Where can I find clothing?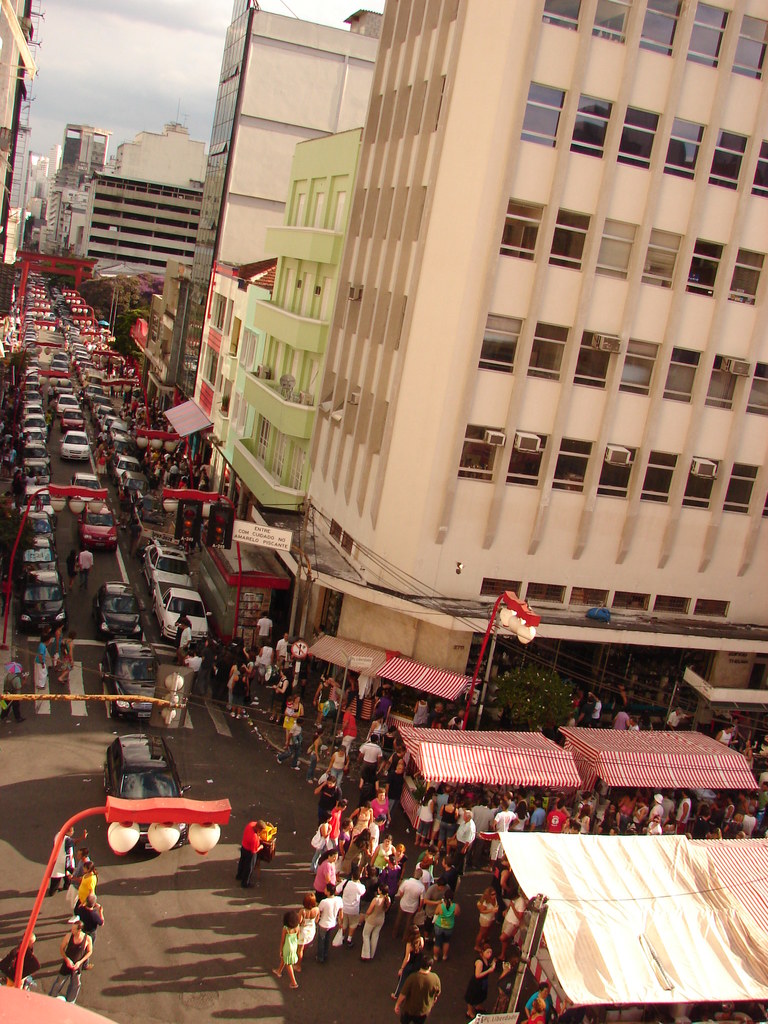
You can find it at BBox(34, 641, 50, 691).
